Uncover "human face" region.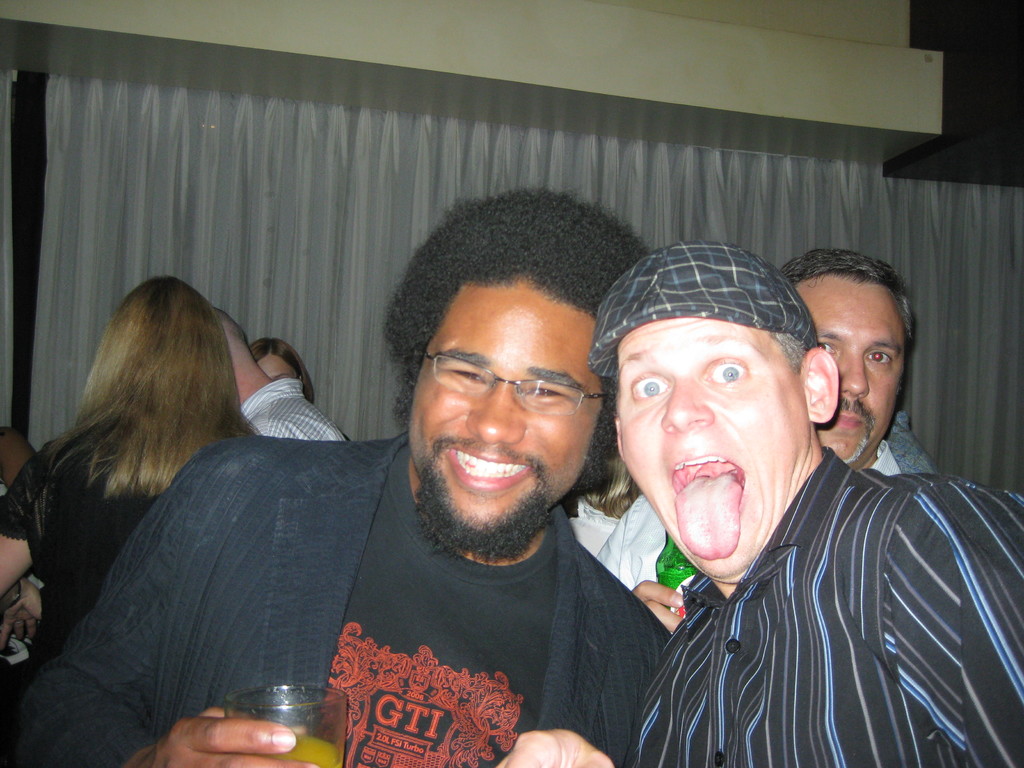
Uncovered: BBox(619, 321, 809, 580).
